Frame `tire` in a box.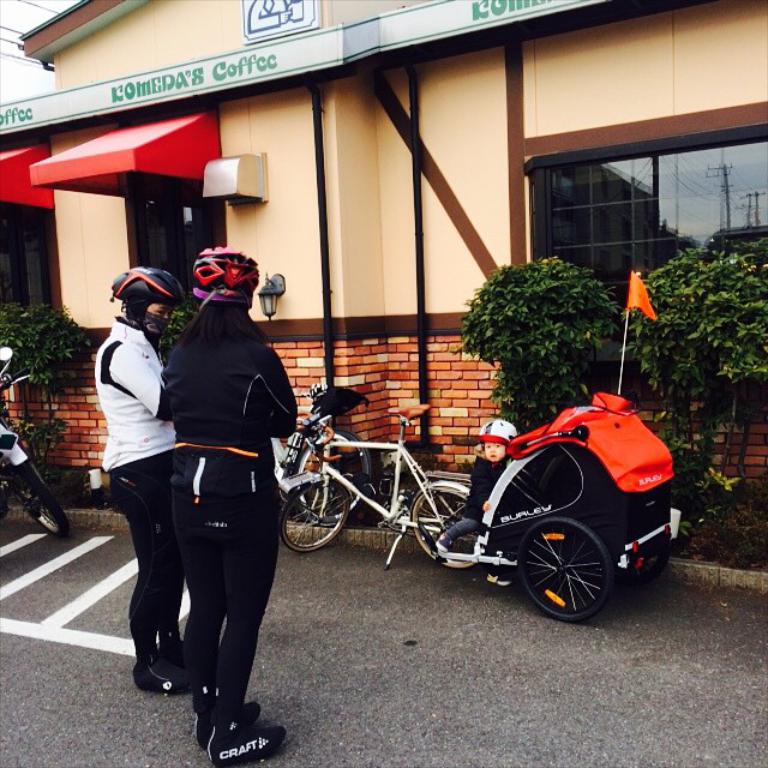
rect(517, 514, 613, 629).
